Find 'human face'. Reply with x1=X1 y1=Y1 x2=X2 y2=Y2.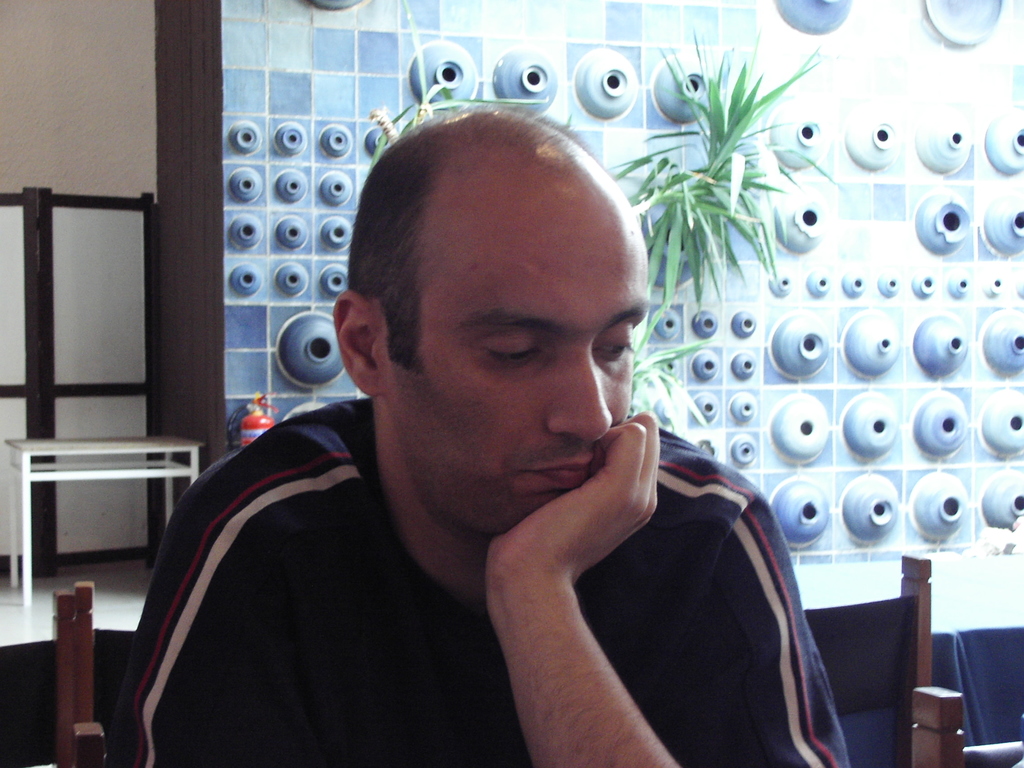
x1=389 y1=150 x2=652 y2=535.
